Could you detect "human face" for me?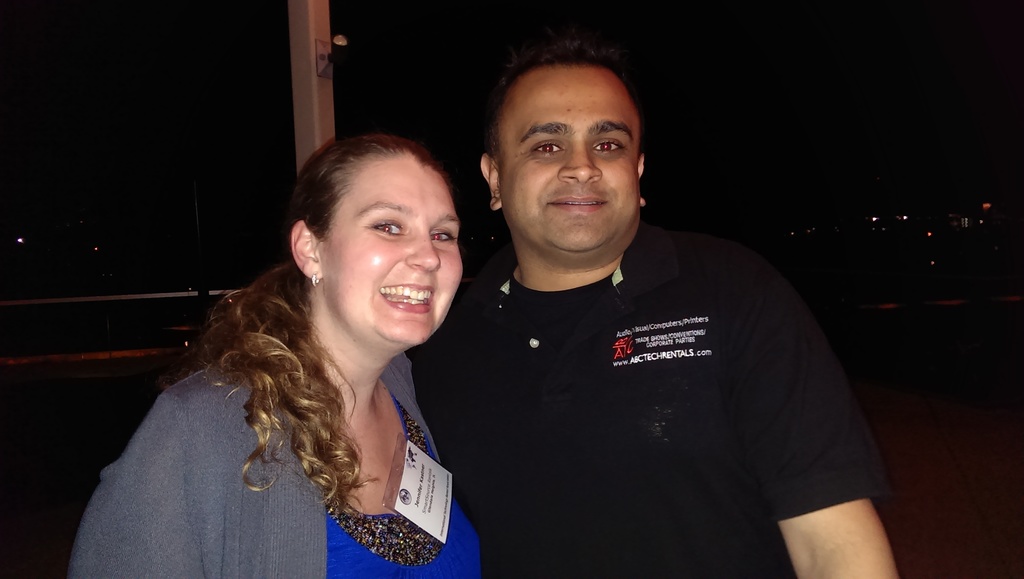
Detection result: crop(320, 161, 465, 345).
